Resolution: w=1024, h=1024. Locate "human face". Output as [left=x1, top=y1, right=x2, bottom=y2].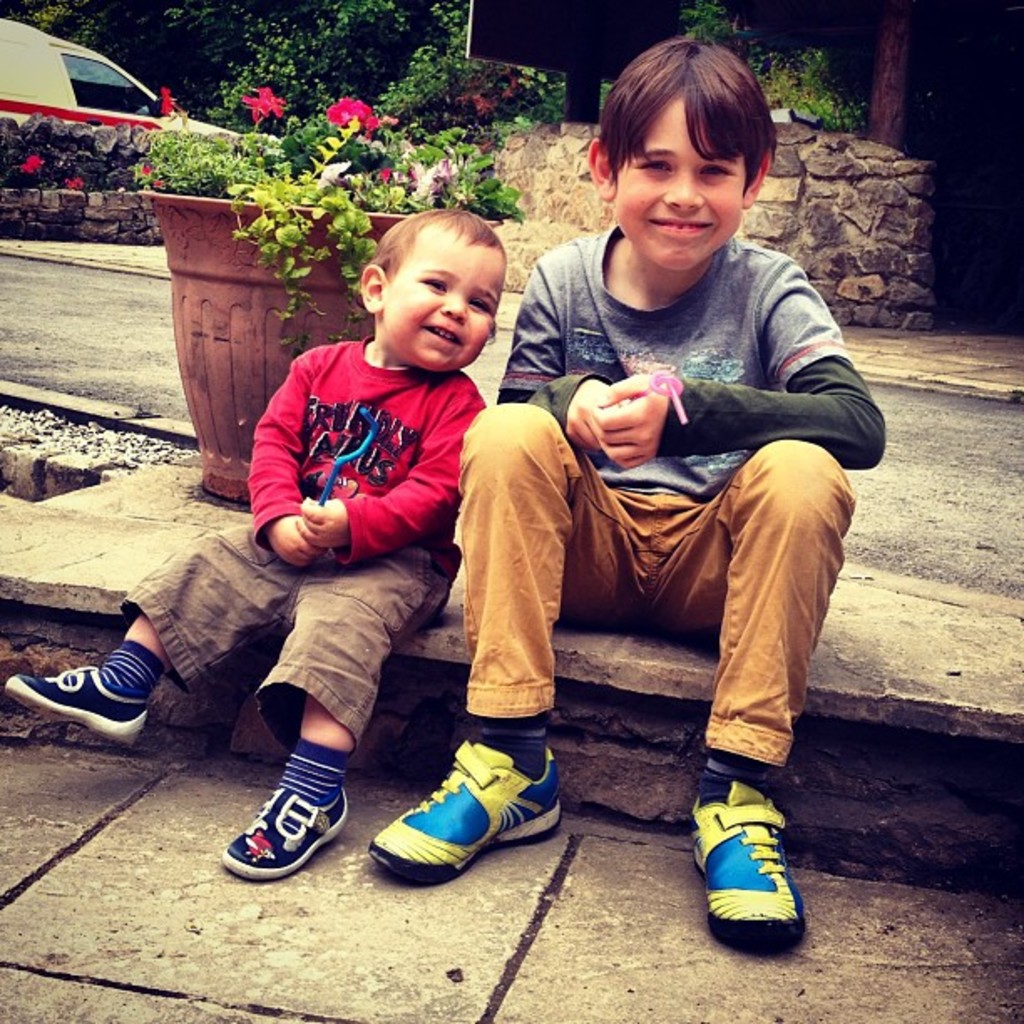
[left=376, top=234, right=497, bottom=373].
